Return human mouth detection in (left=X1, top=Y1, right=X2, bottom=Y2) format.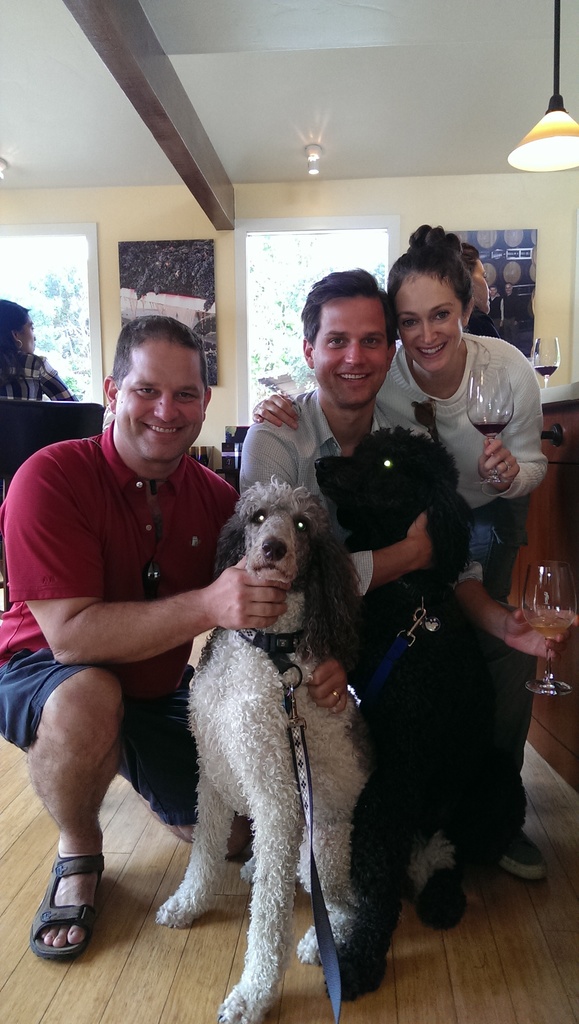
(left=144, top=419, right=174, bottom=442).
